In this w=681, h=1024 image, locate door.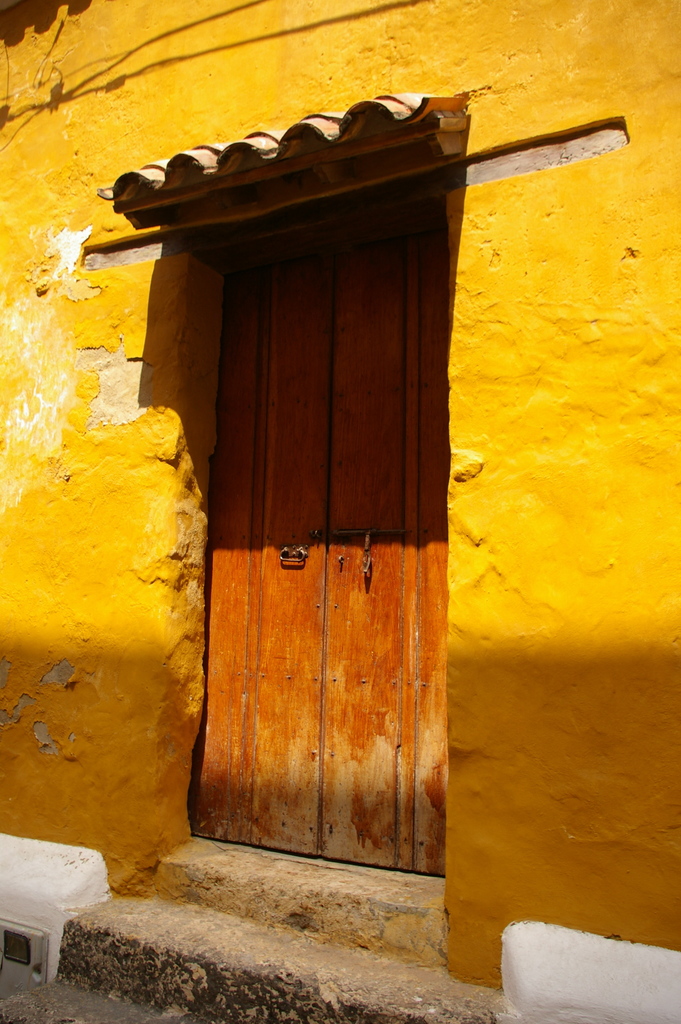
Bounding box: Rect(153, 161, 455, 808).
